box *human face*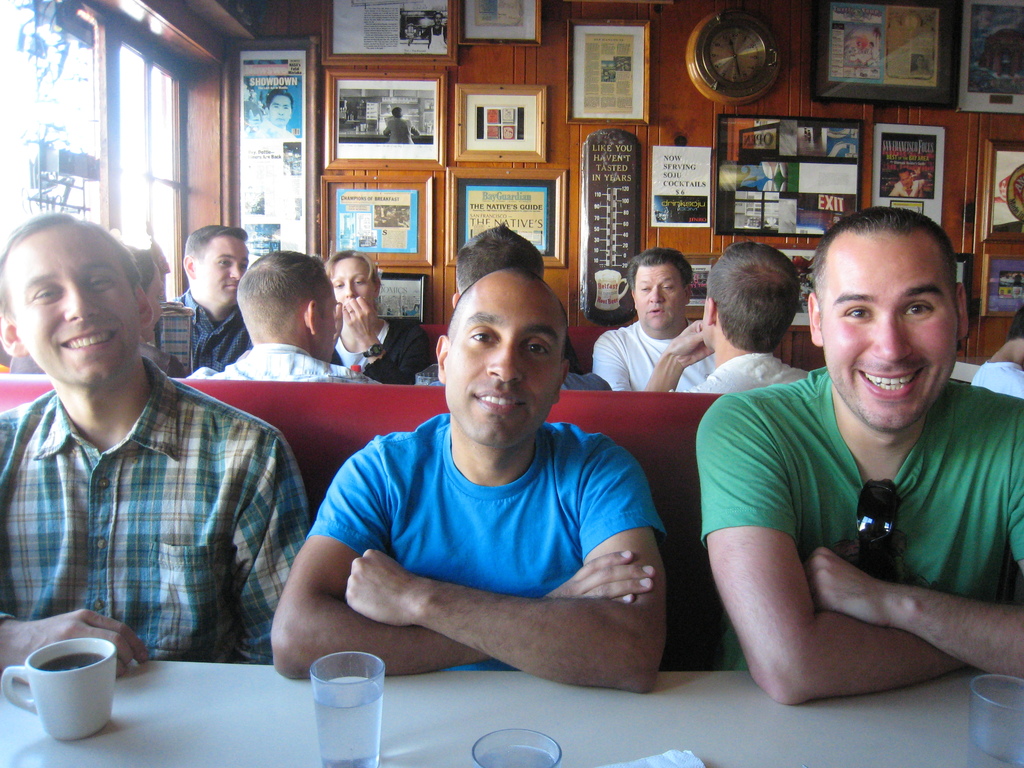
box(268, 94, 292, 125)
